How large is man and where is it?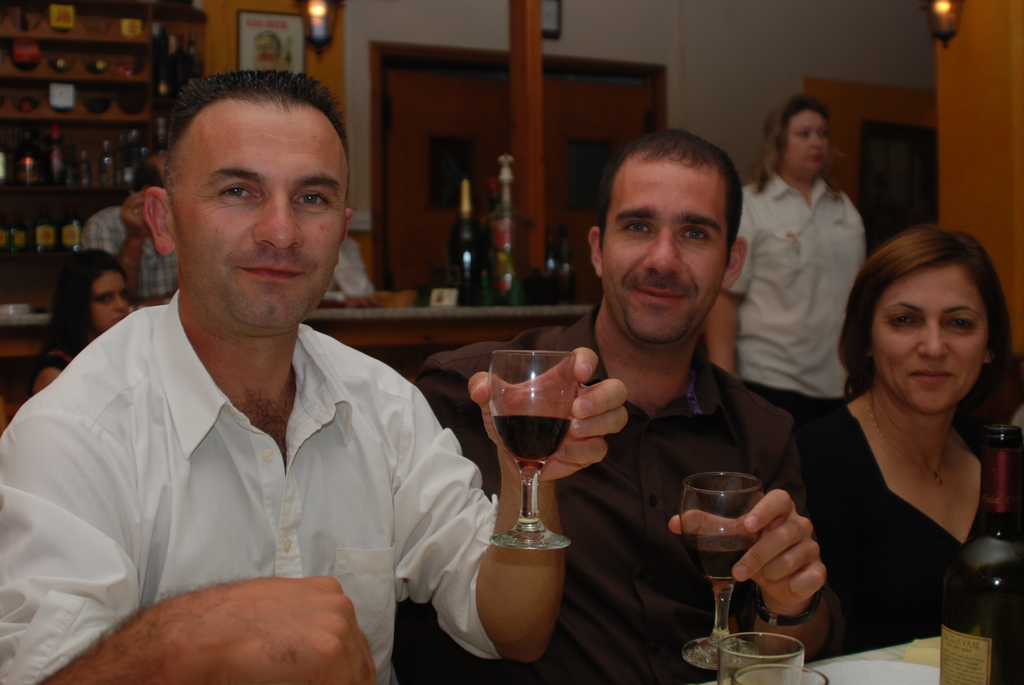
Bounding box: 0 70 628 684.
